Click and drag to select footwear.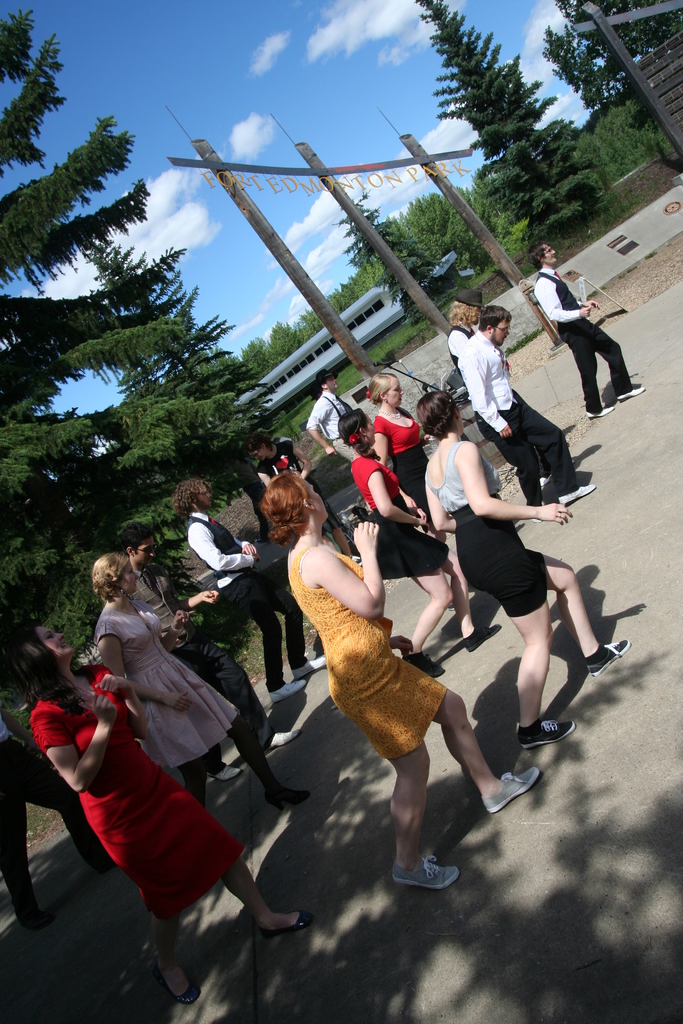
Selection: [268, 678, 306, 705].
